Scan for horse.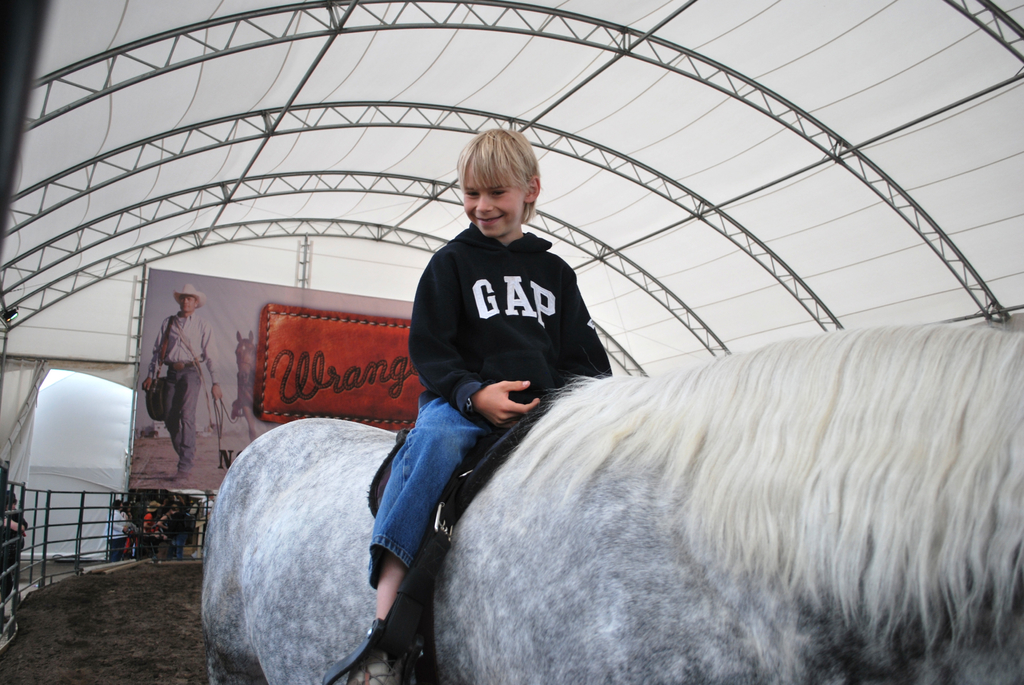
Scan result: select_region(199, 329, 1023, 684).
